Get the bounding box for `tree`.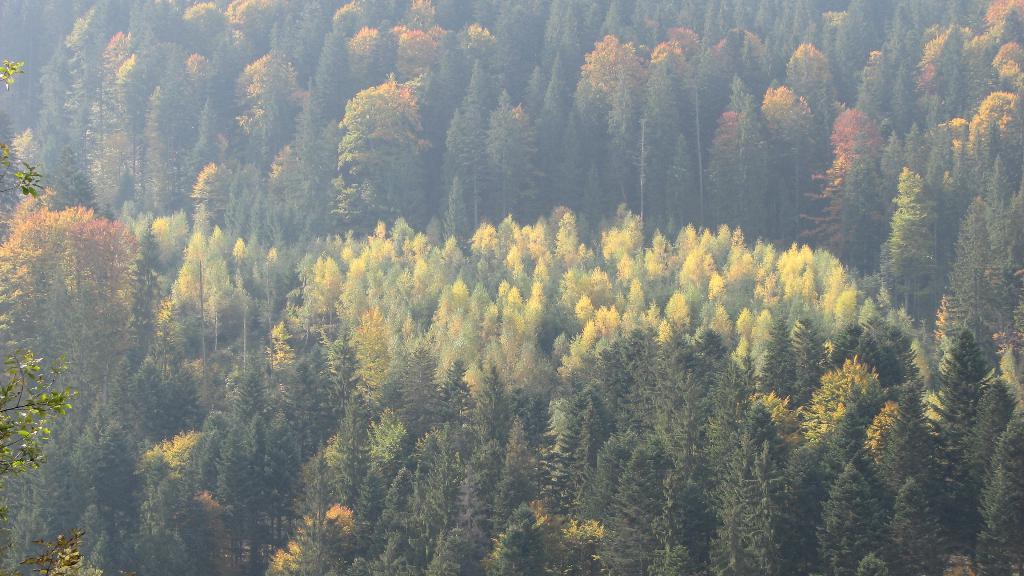
left=0, top=56, right=45, bottom=246.
